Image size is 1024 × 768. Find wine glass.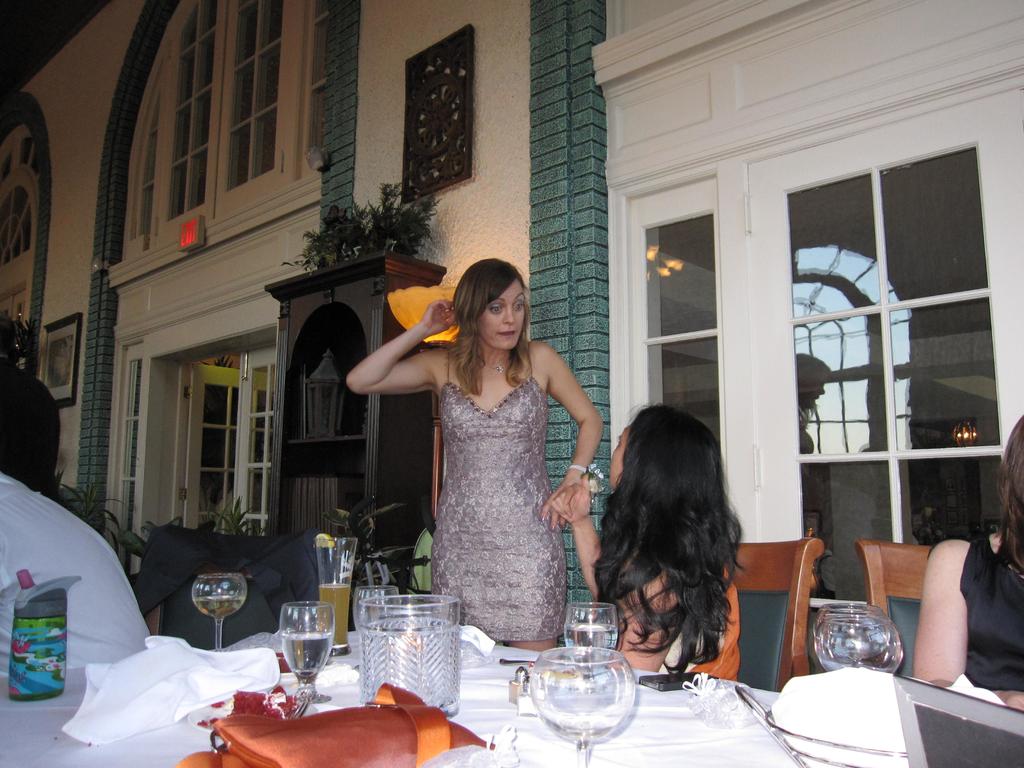
(x1=530, y1=647, x2=633, y2=767).
